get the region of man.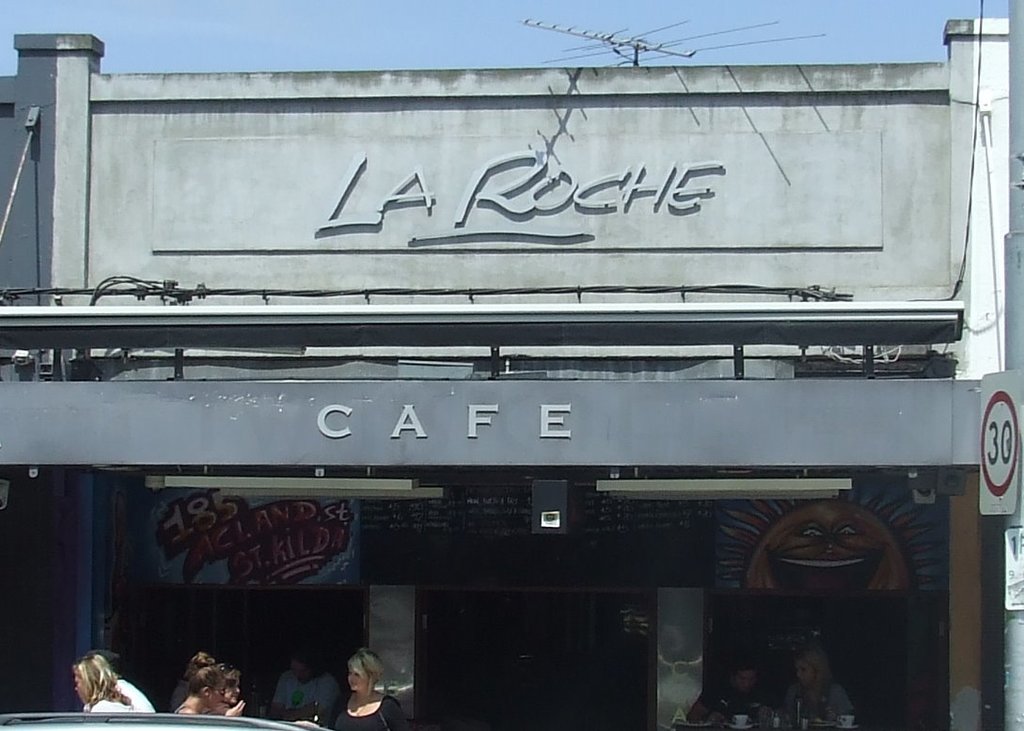
l=265, t=640, r=347, b=726.
